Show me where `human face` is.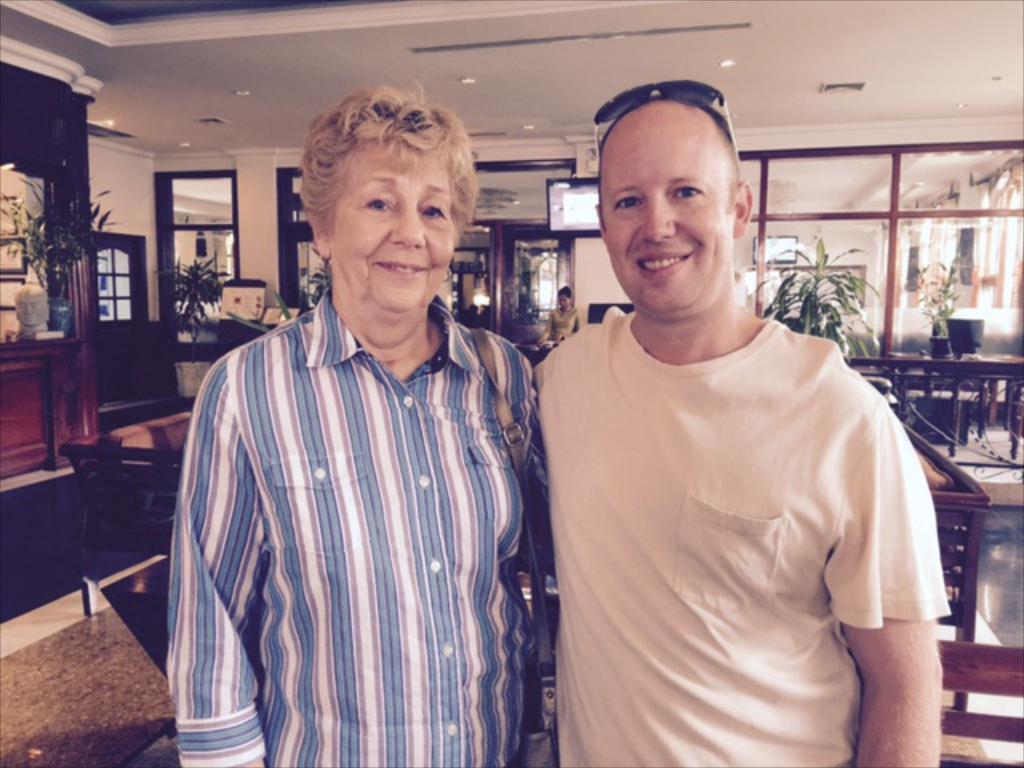
`human face` is at left=608, top=118, right=741, bottom=317.
